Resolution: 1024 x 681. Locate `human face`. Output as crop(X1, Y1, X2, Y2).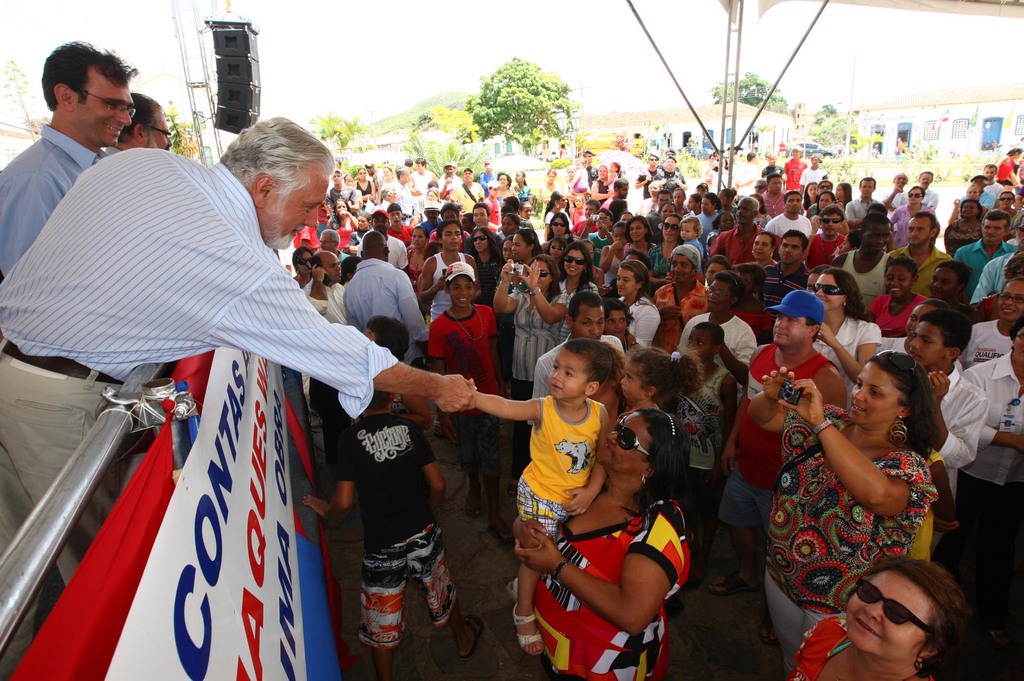
crop(559, 195, 565, 208).
